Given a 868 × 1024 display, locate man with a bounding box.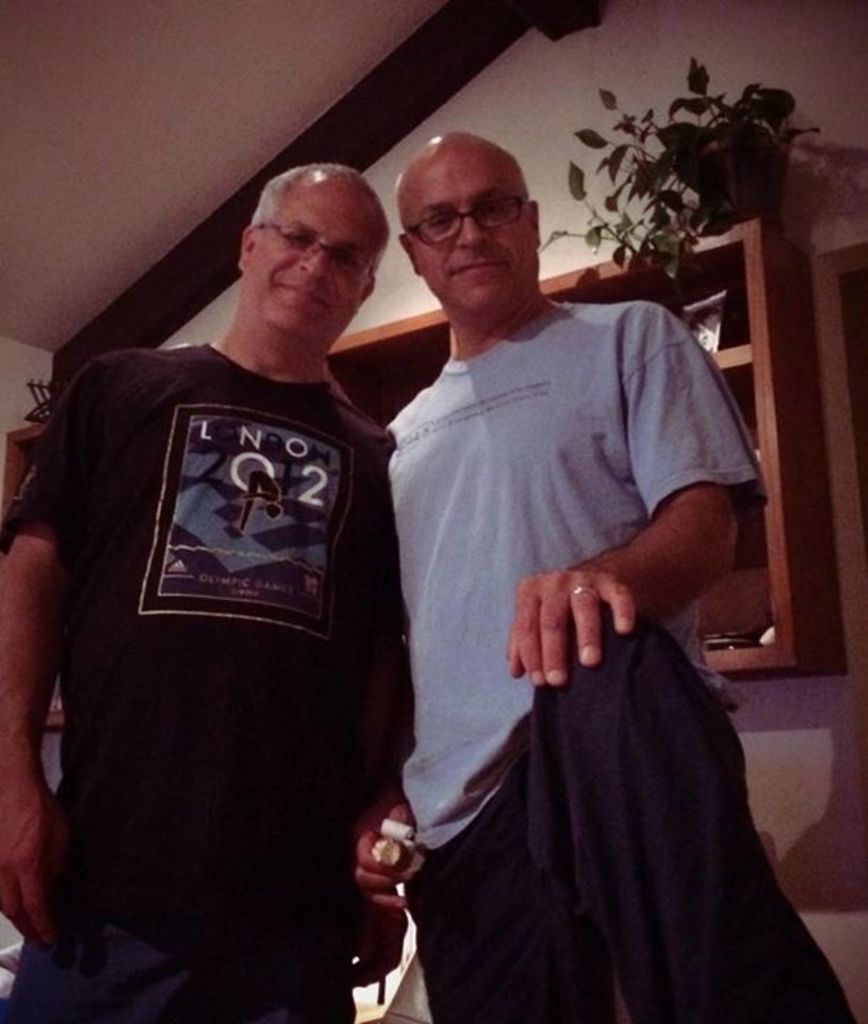
Located: {"x1": 277, "y1": 131, "x2": 767, "y2": 978}.
